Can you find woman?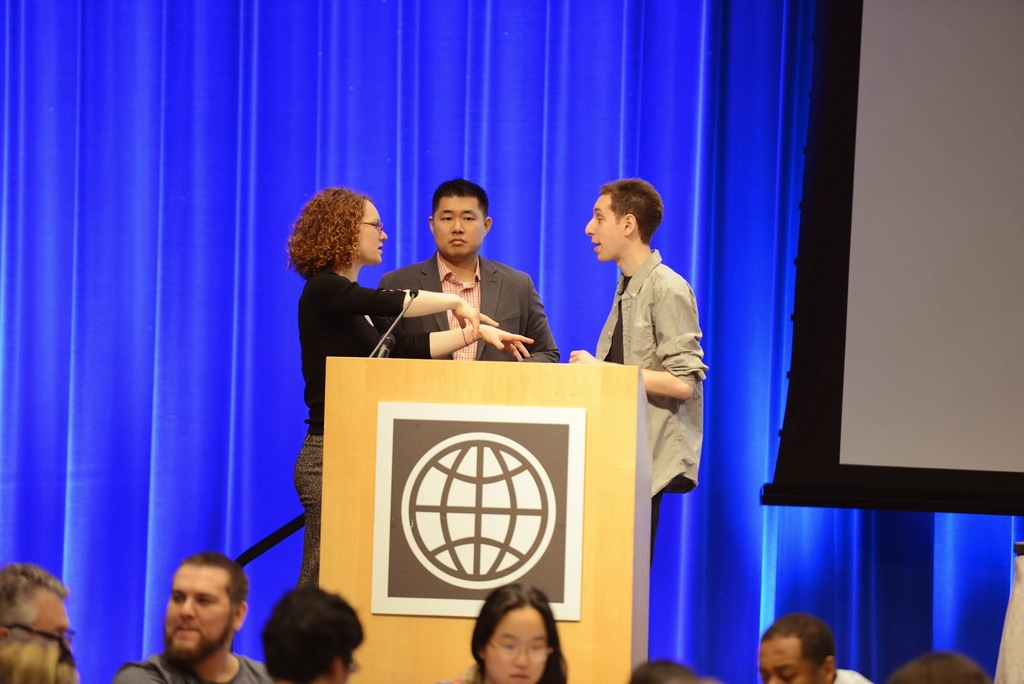
Yes, bounding box: detection(468, 581, 563, 683).
